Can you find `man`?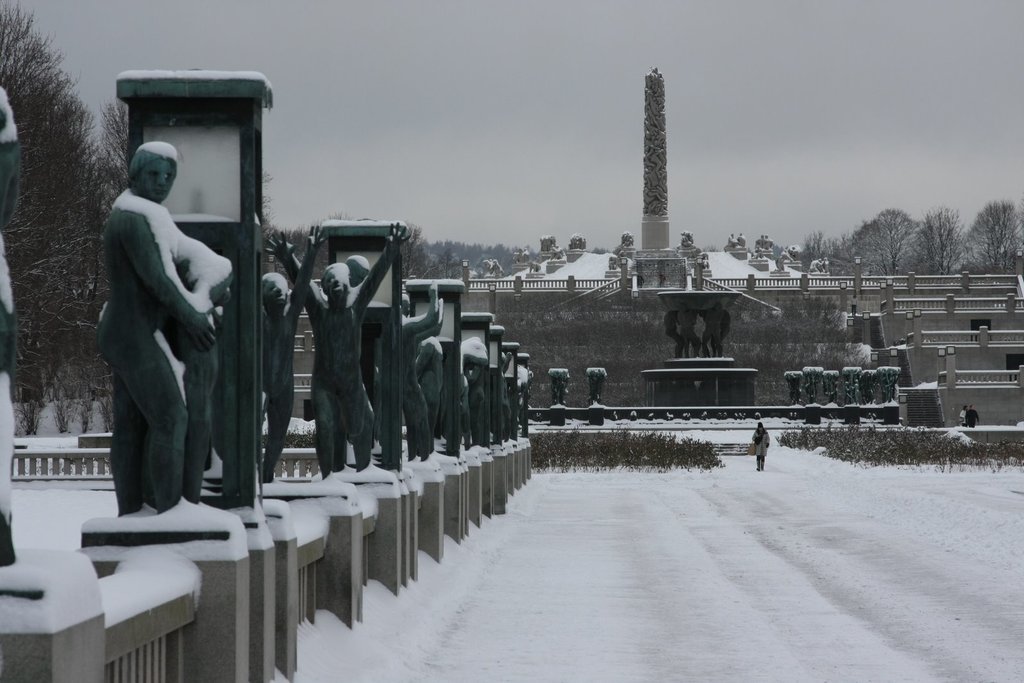
Yes, bounding box: crop(92, 138, 216, 515).
